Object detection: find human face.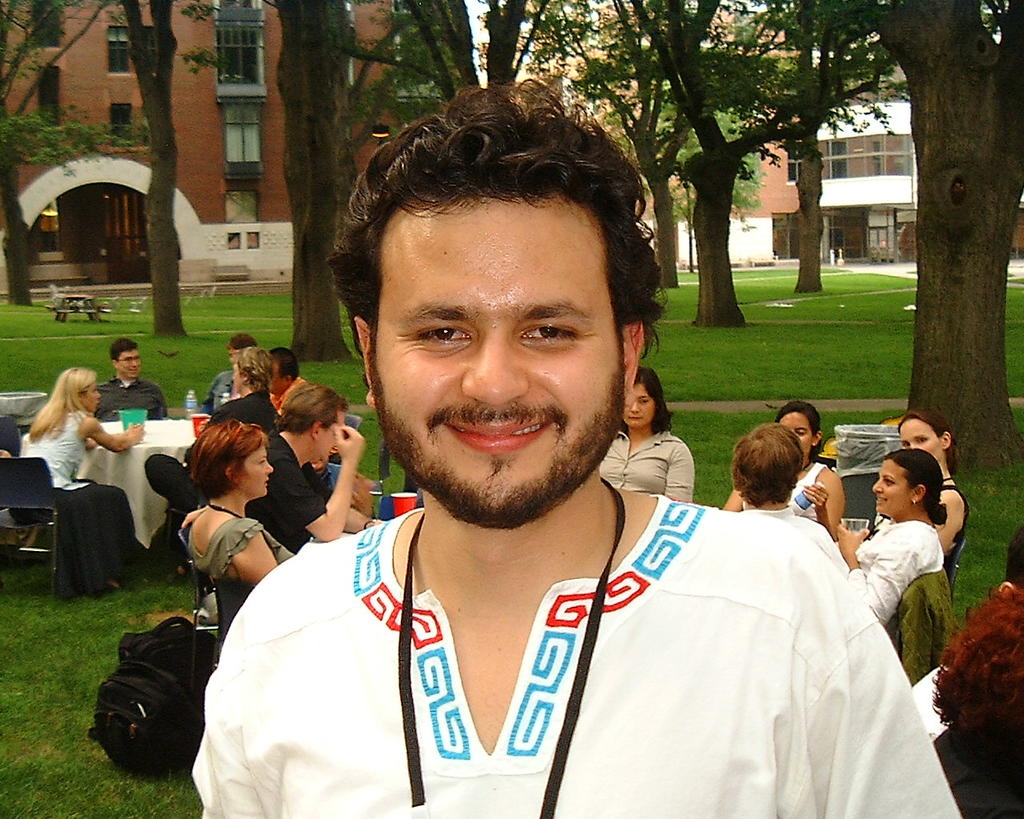
locate(119, 344, 139, 380).
